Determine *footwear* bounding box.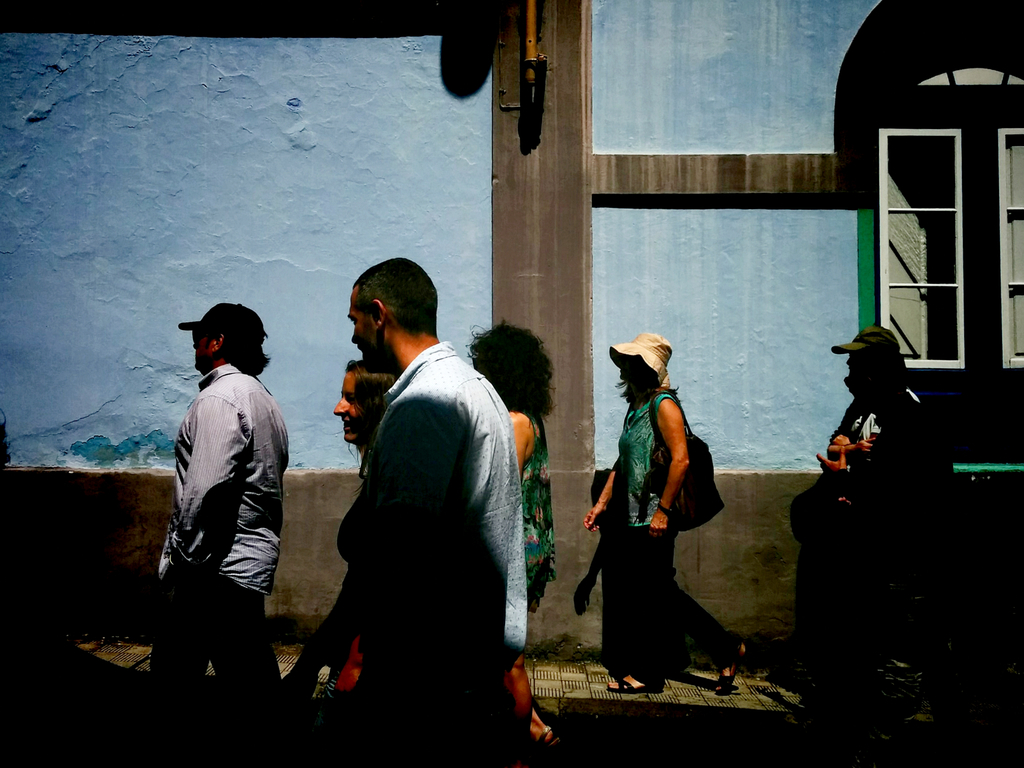
Determined: 537,723,562,755.
